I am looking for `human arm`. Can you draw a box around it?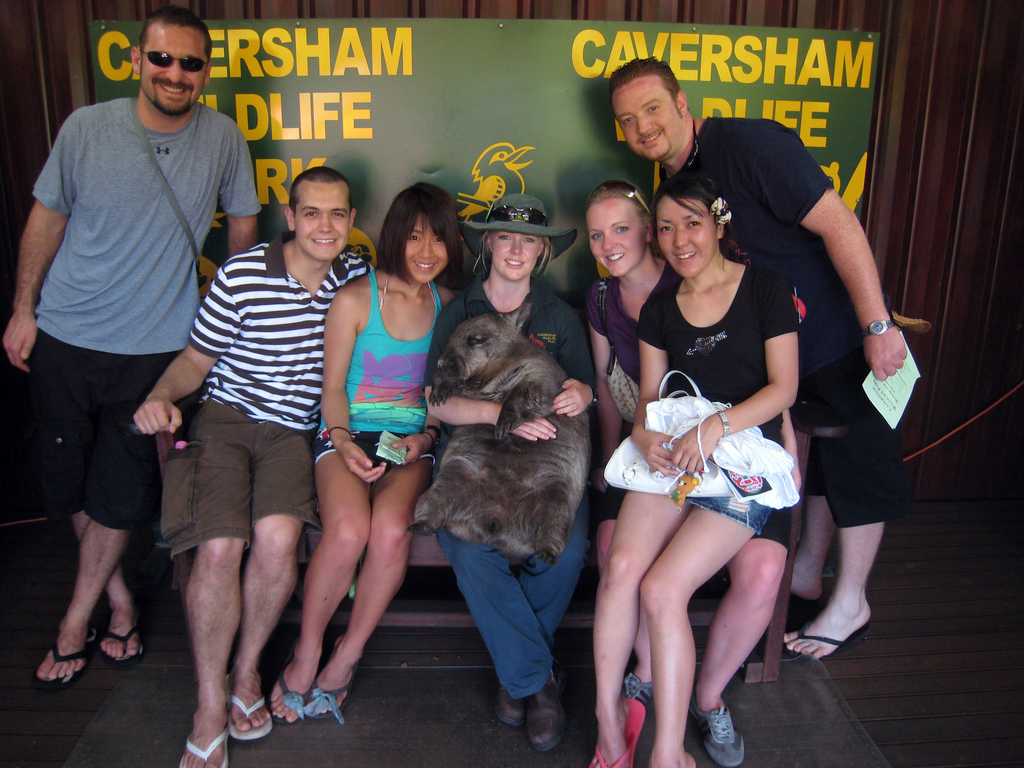
Sure, the bounding box is detection(670, 279, 797, 470).
